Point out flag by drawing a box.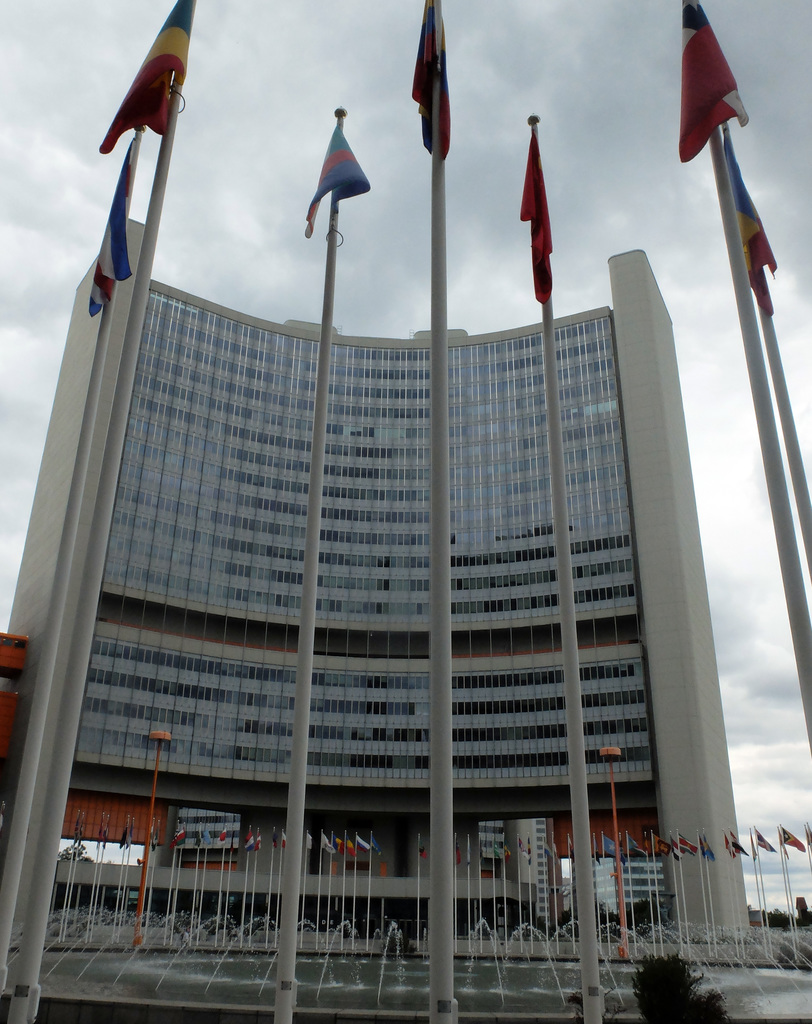
box(783, 829, 811, 850).
